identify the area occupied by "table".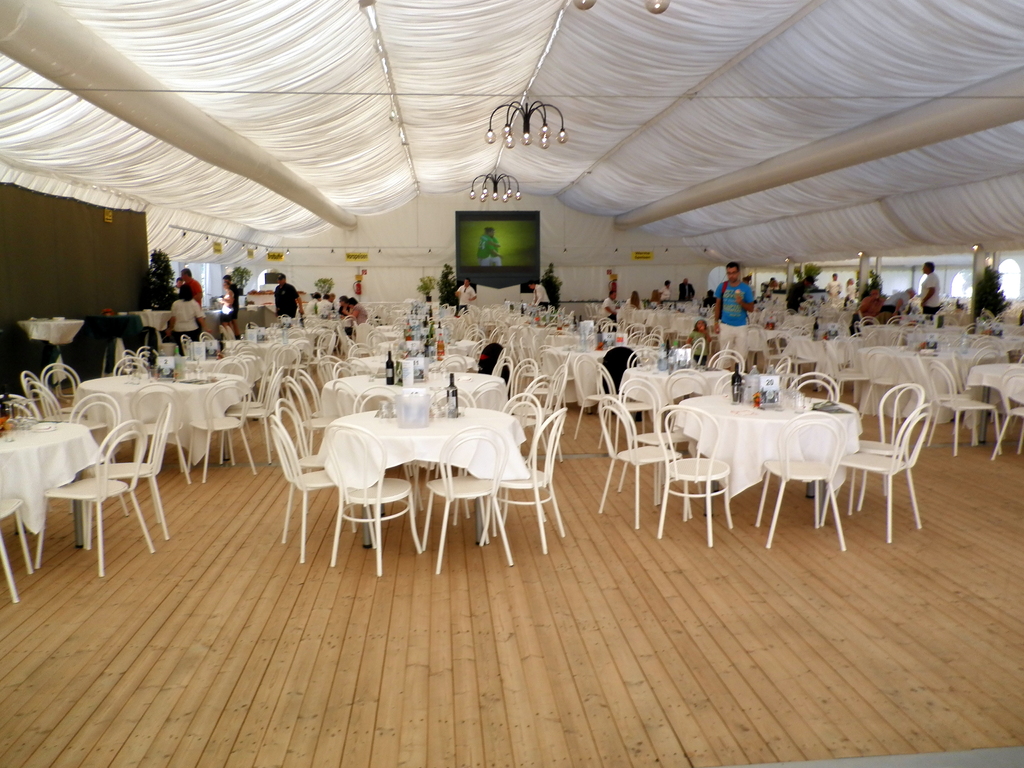
Area: 858, 336, 992, 422.
